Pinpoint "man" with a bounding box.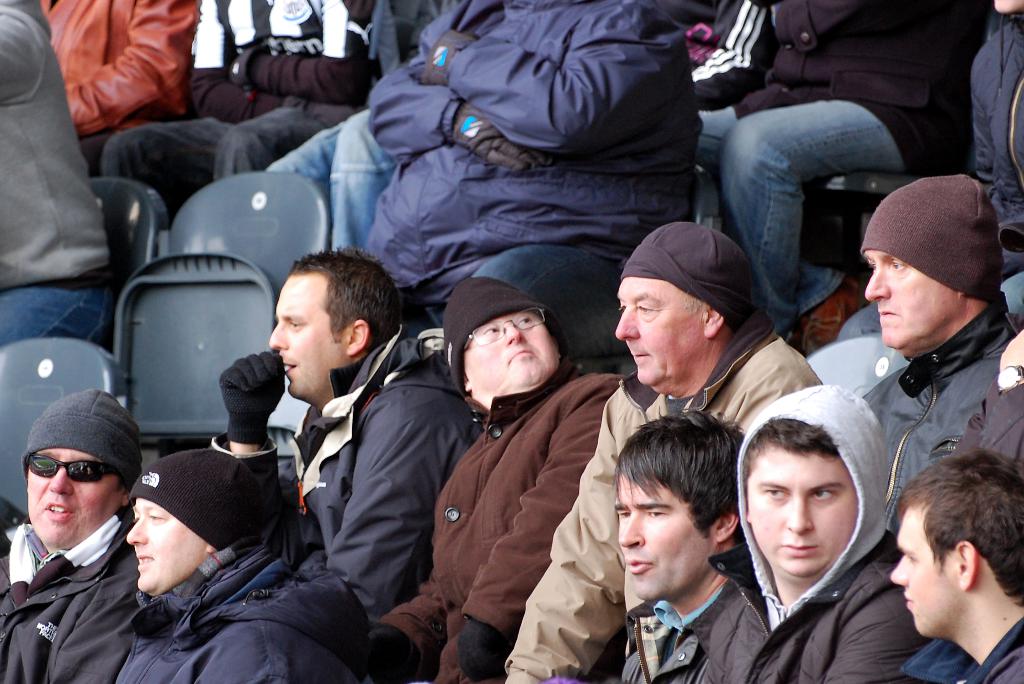
x1=888, y1=447, x2=1023, y2=679.
